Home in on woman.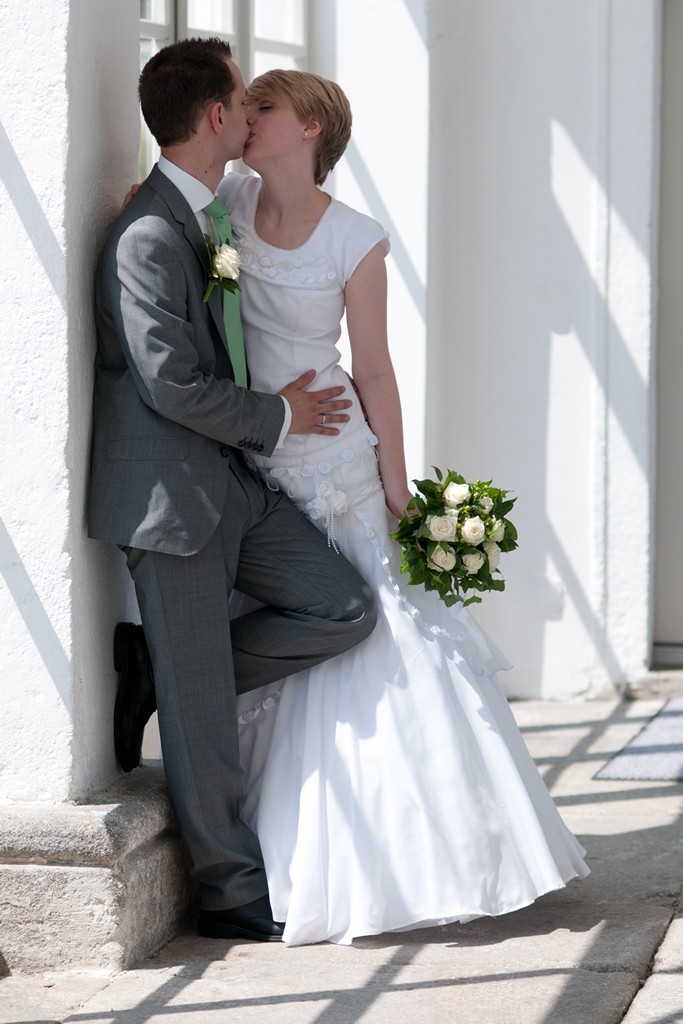
Homed in at pyautogui.locateOnScreen(167, 99, 536, 960).
